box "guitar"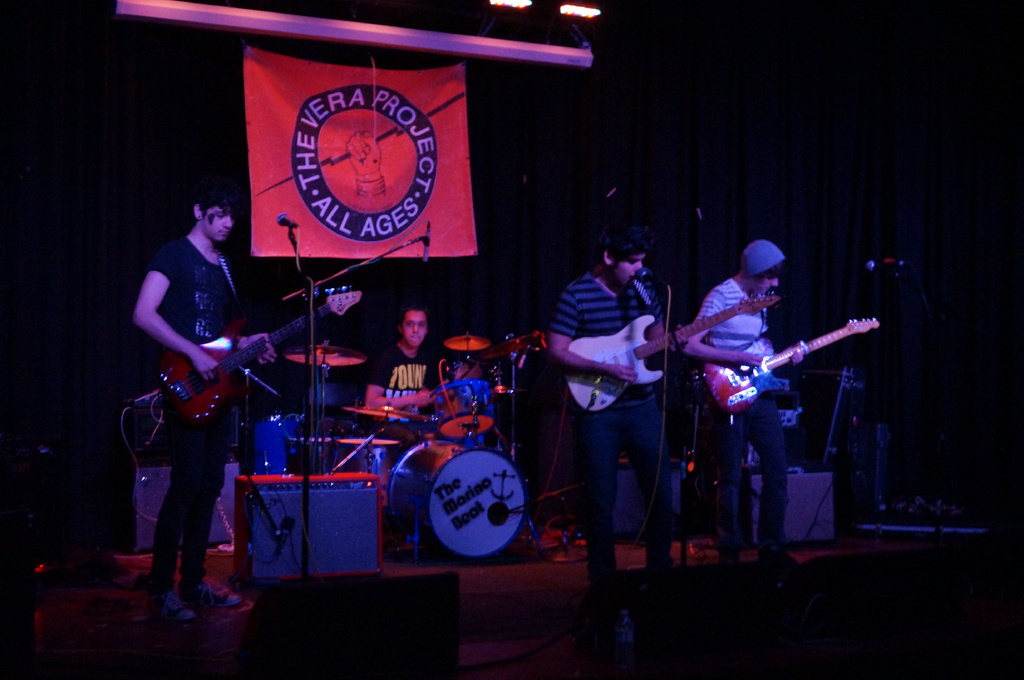
<box>696,319,872,439</box>
